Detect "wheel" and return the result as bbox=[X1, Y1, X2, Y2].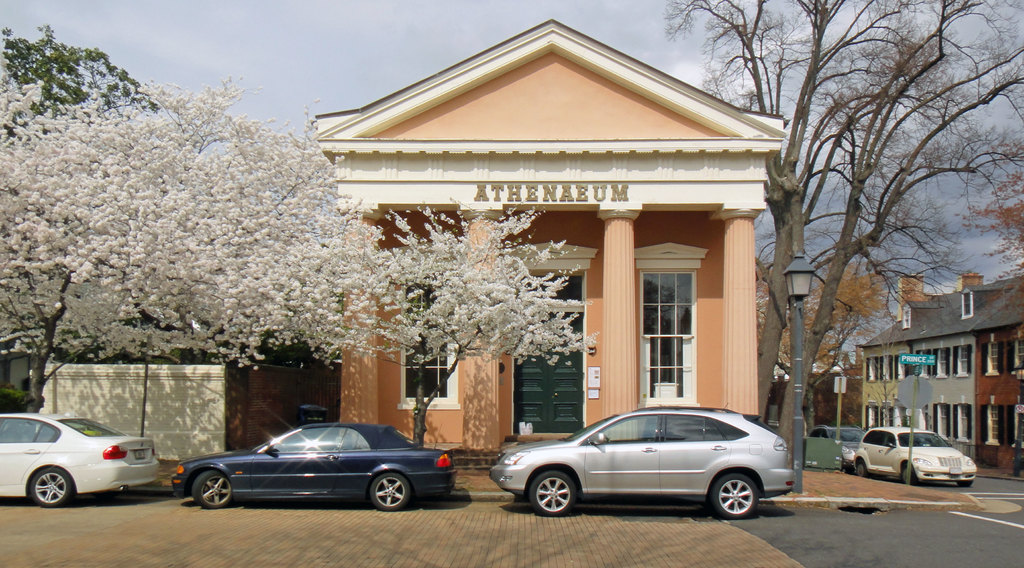
bbox=[906, 466, 915, 480].
